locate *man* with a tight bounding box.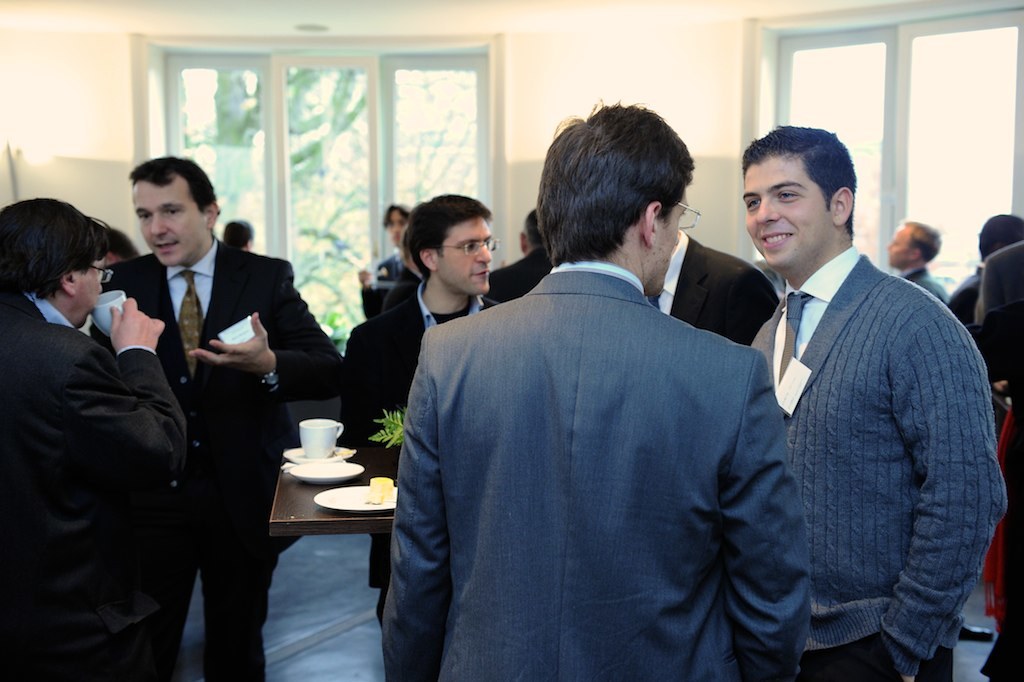
(91, 149, 351, 681).
